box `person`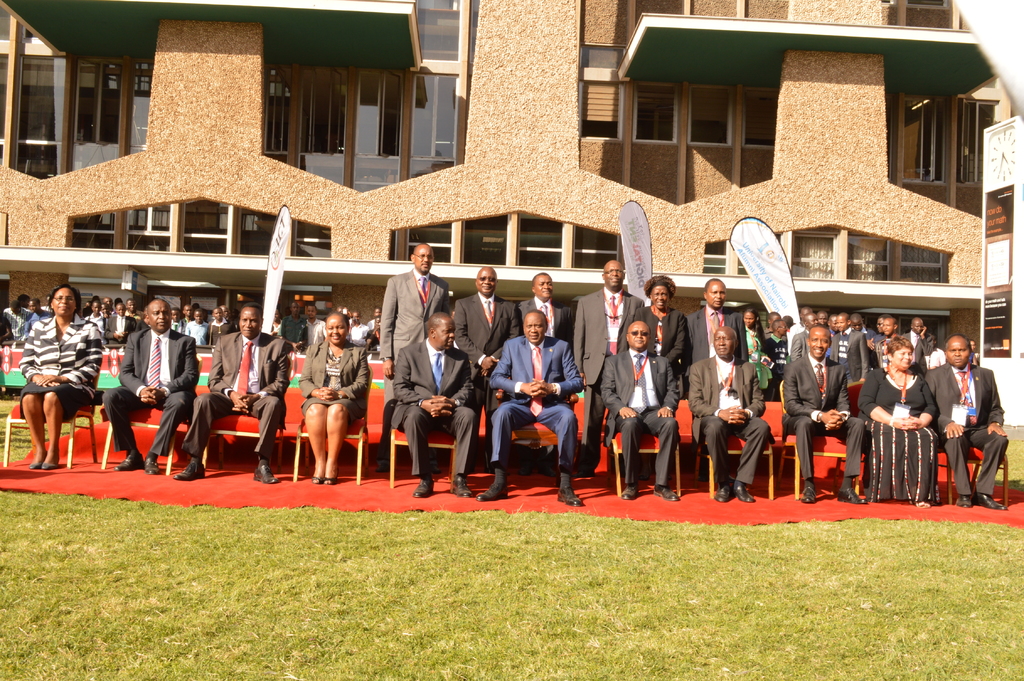
select_region(598, 320, 683, 500)
